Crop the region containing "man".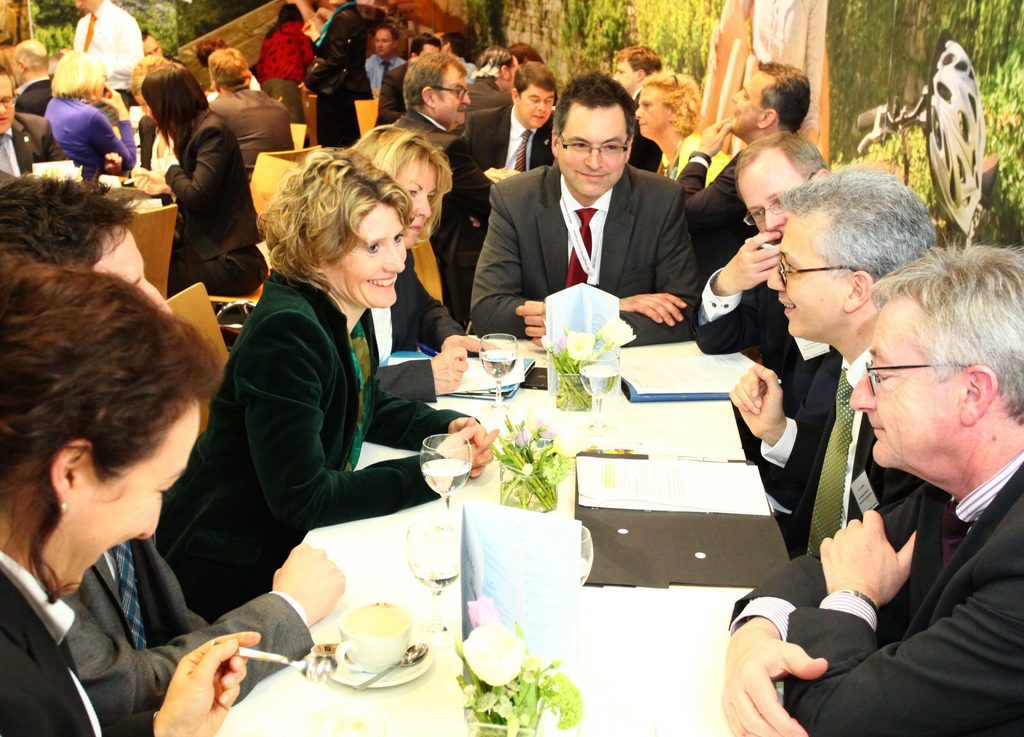
Crop region: rect(440, 30, 479, 85).
